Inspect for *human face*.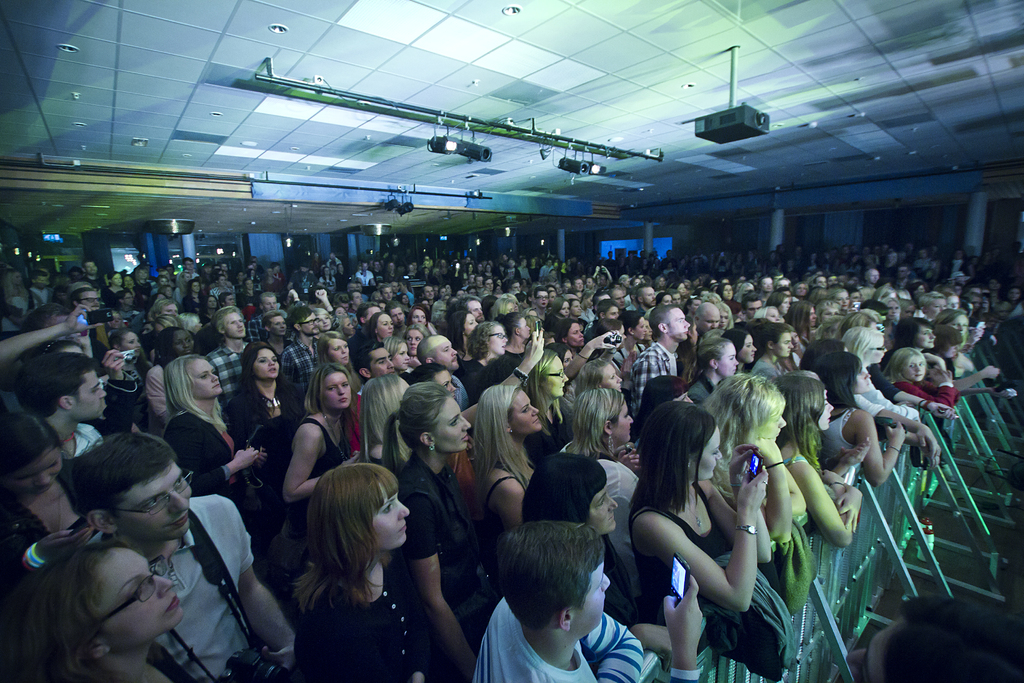
Inspection: [left=186, top=260, right=194, bottom=272].
